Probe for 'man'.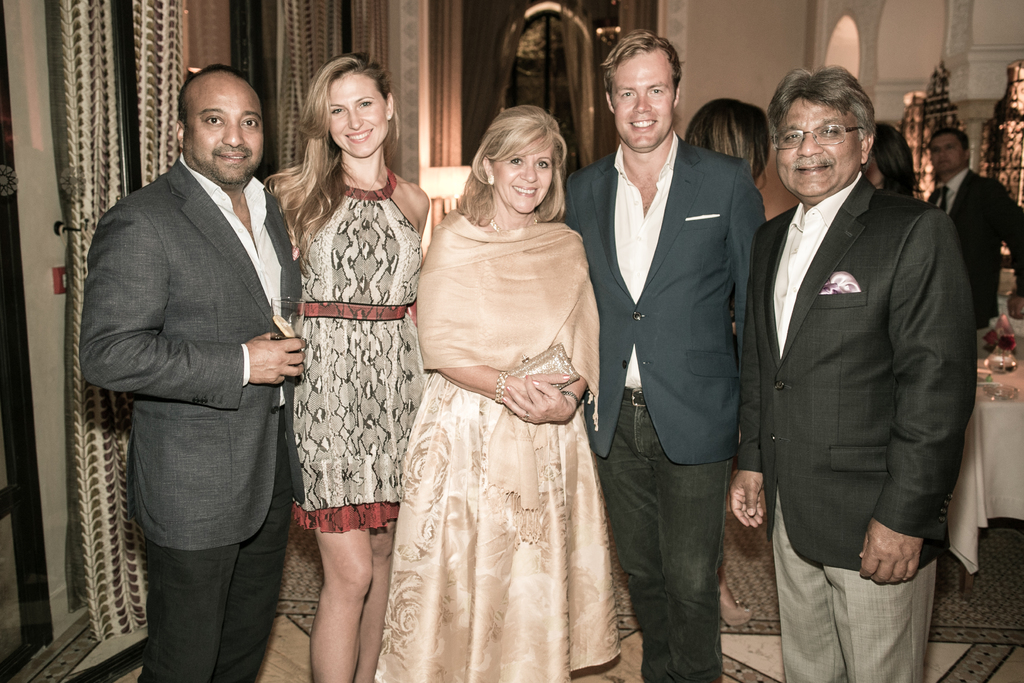
Probe result: {"left": 79, "top": 64, "right": 304, "bottom": 682}.
